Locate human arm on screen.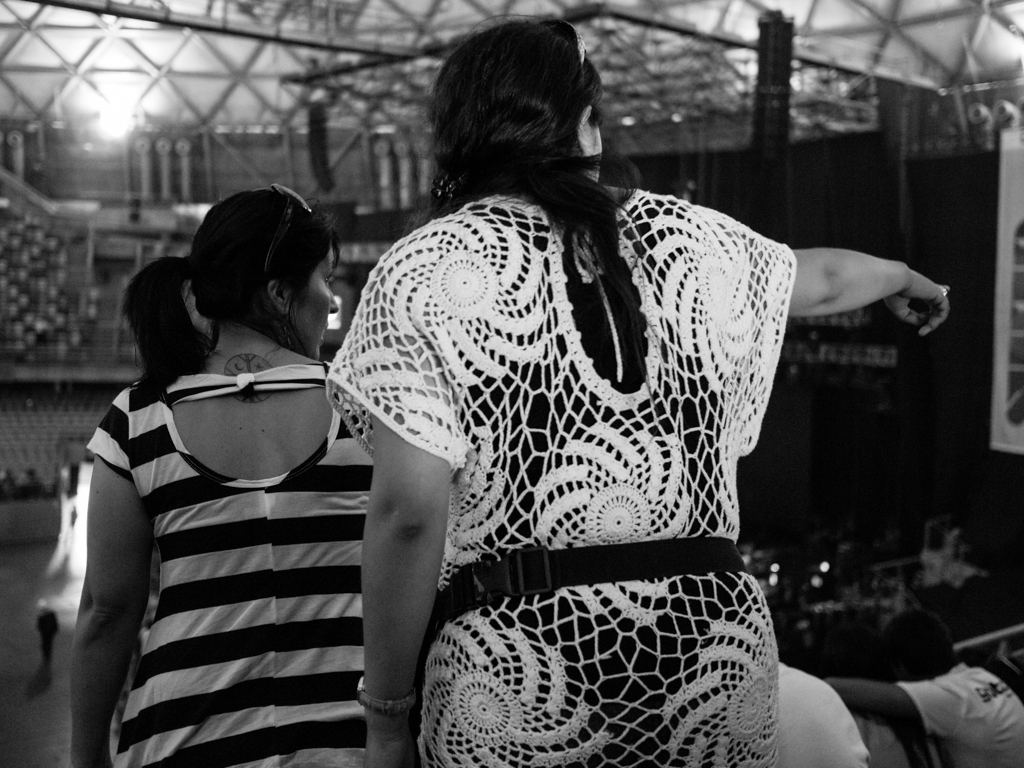
On screen at (368,281,466,766).
